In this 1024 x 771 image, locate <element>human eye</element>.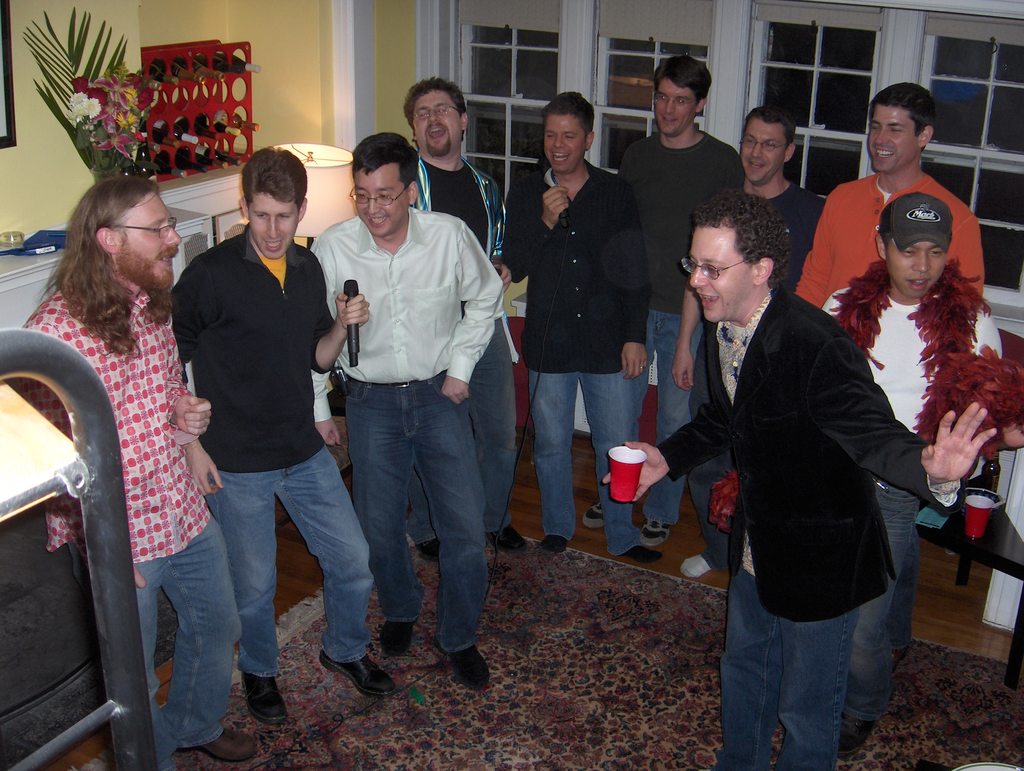
Bounding box: (x1=899, y1=250, x2=915, y2=258).
